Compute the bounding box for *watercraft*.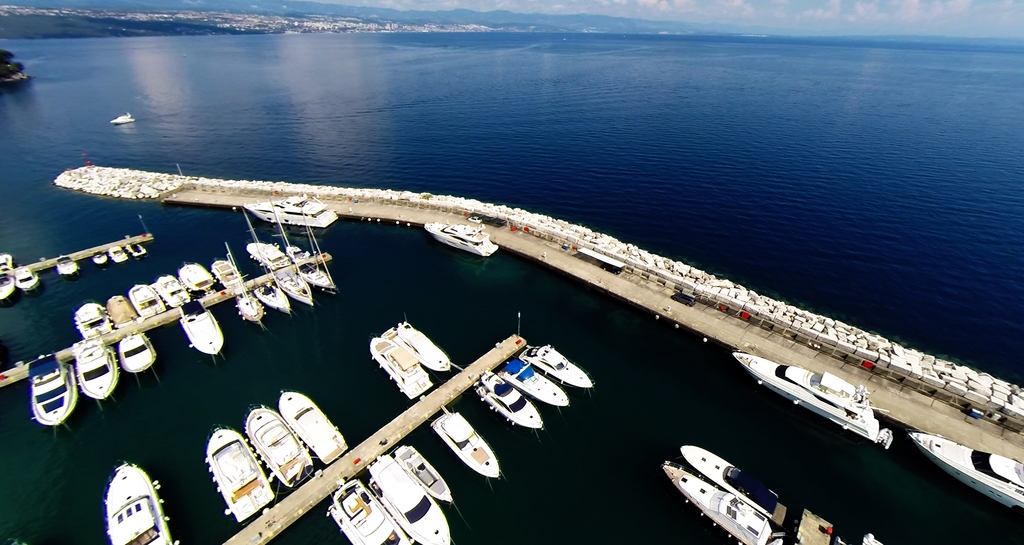
[x1=297, y1=261, x2=333, y2=287].
